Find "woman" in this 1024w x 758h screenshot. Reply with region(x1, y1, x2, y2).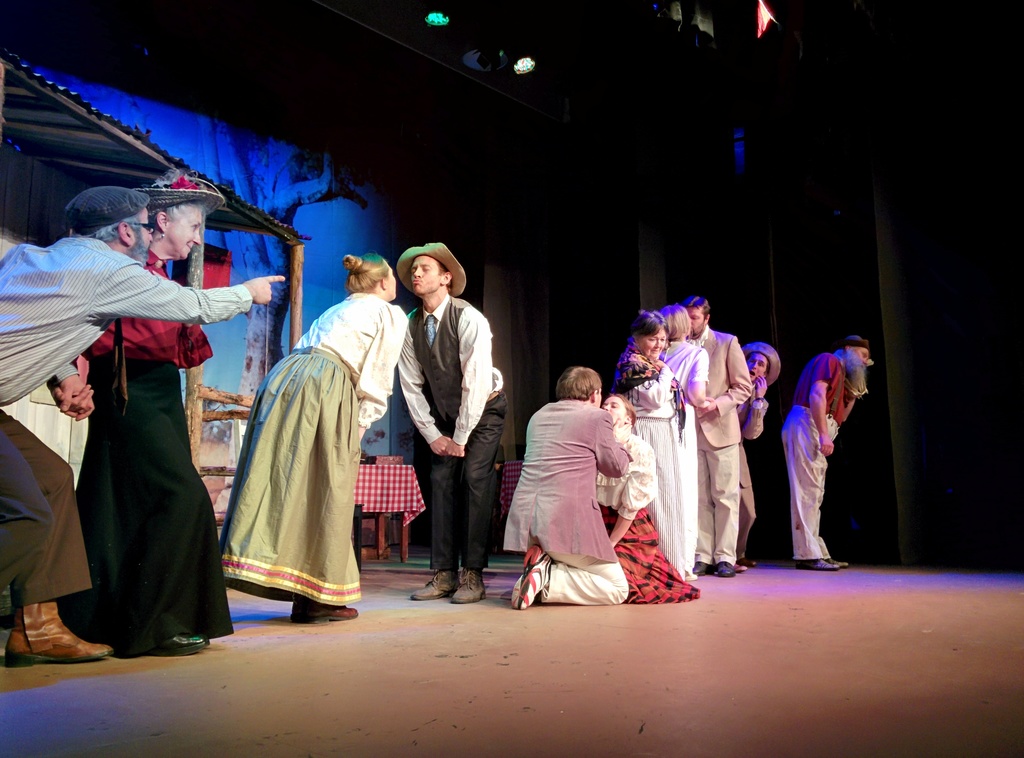
region(653, 296, 716, 556).
